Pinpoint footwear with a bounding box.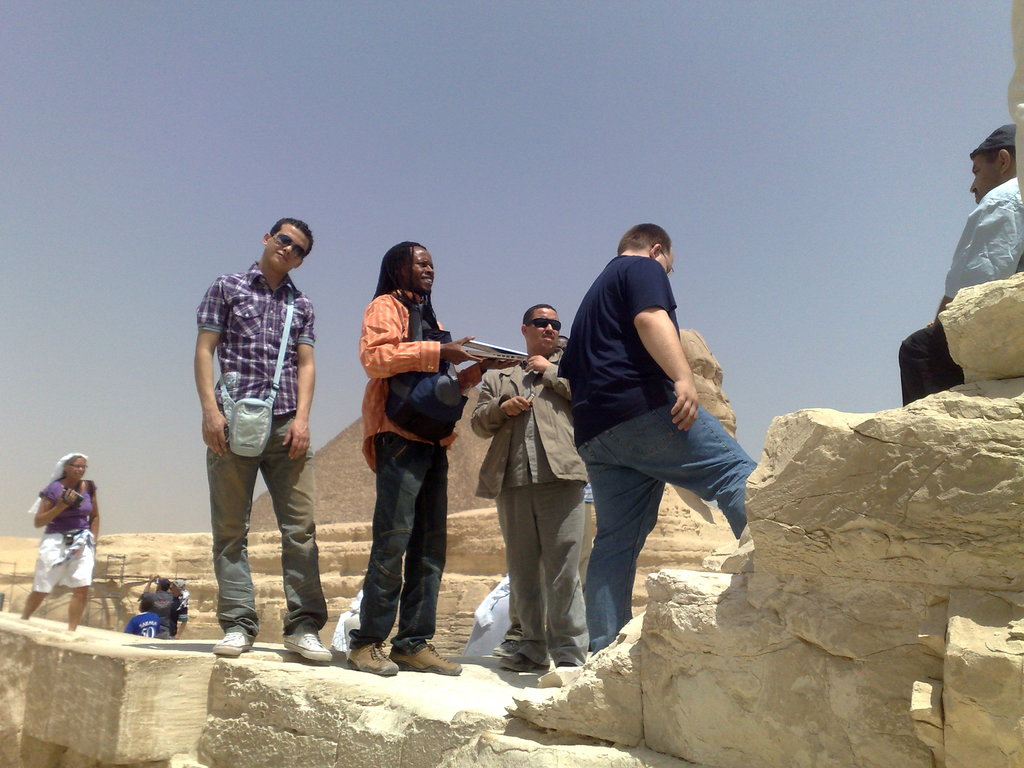
286,627,332,659.
